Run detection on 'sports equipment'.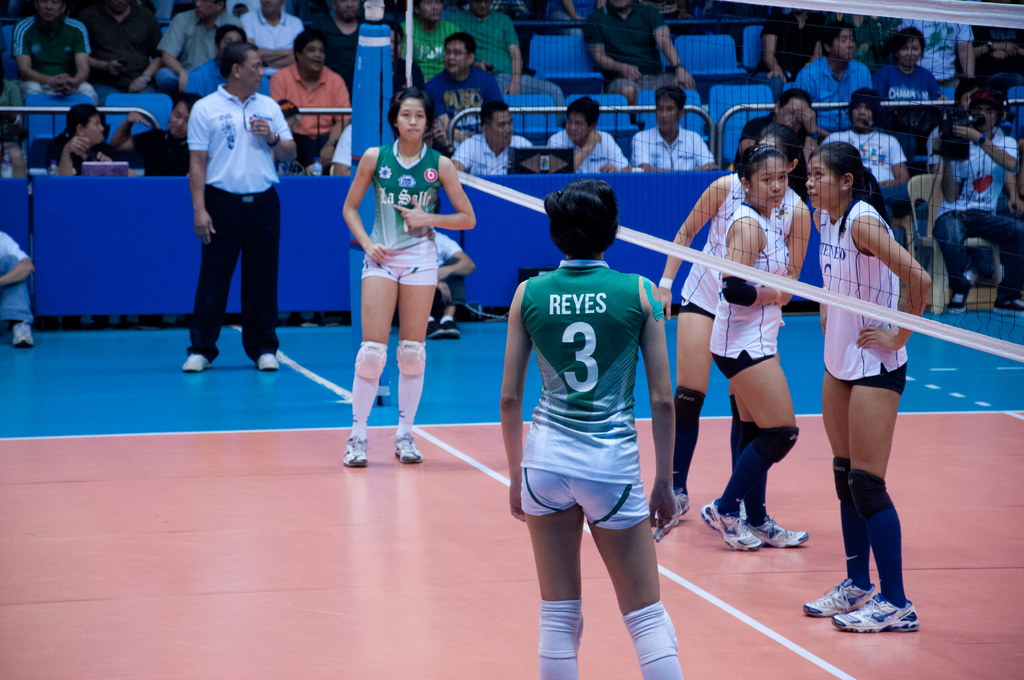
Result: <bbox>408, 0, 1023, 369</bbox>.
